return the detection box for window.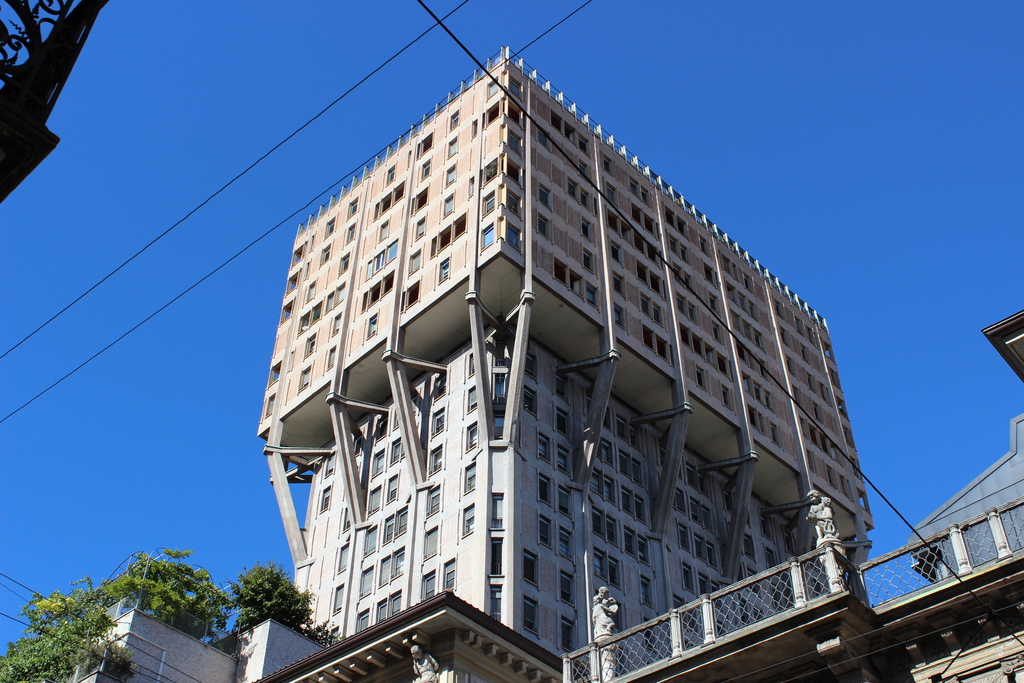
left=407, top=247, right=424, bottom=279.
